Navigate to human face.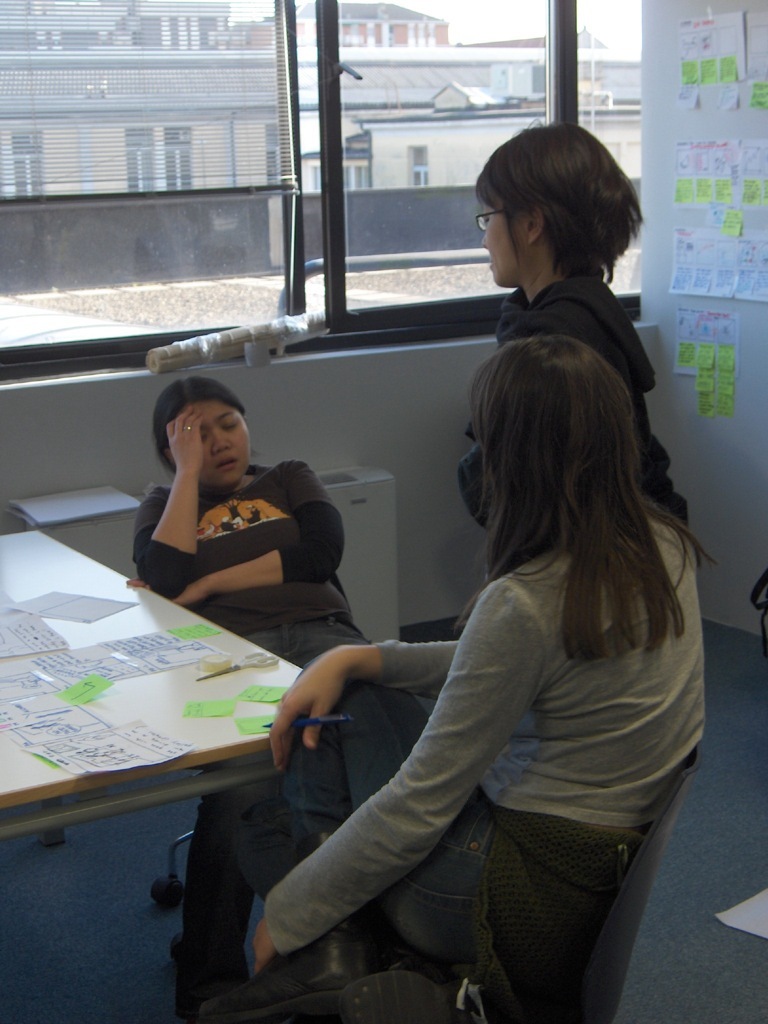
Navigation target: bbox=(476, 185, 521, 291).
